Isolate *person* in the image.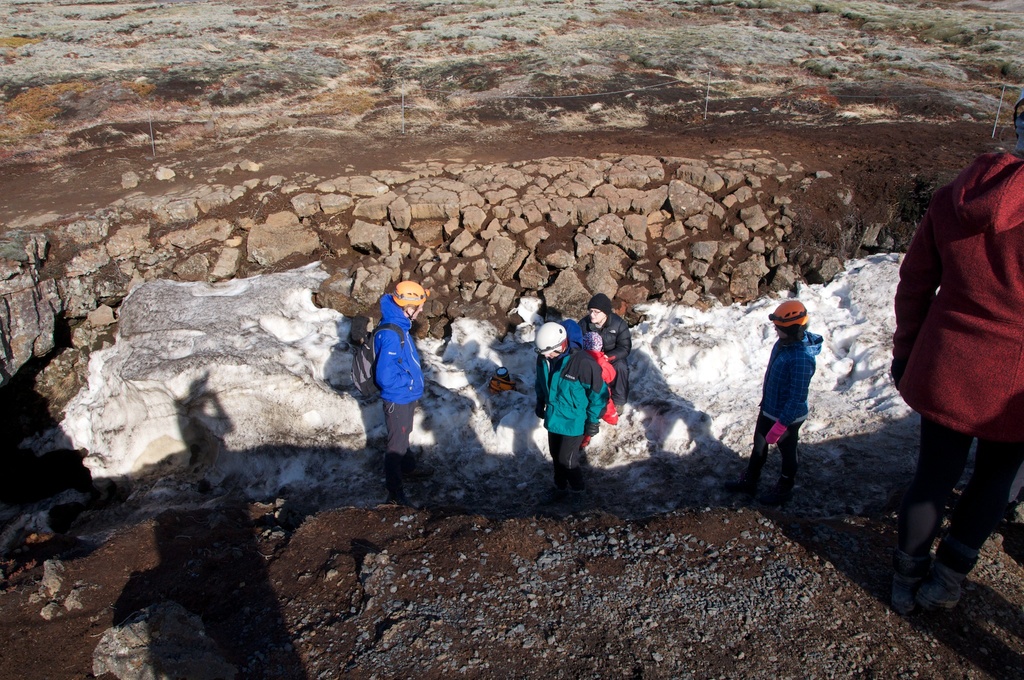
Isolated region: [left=534, top=320, right=612, bottom=508].
